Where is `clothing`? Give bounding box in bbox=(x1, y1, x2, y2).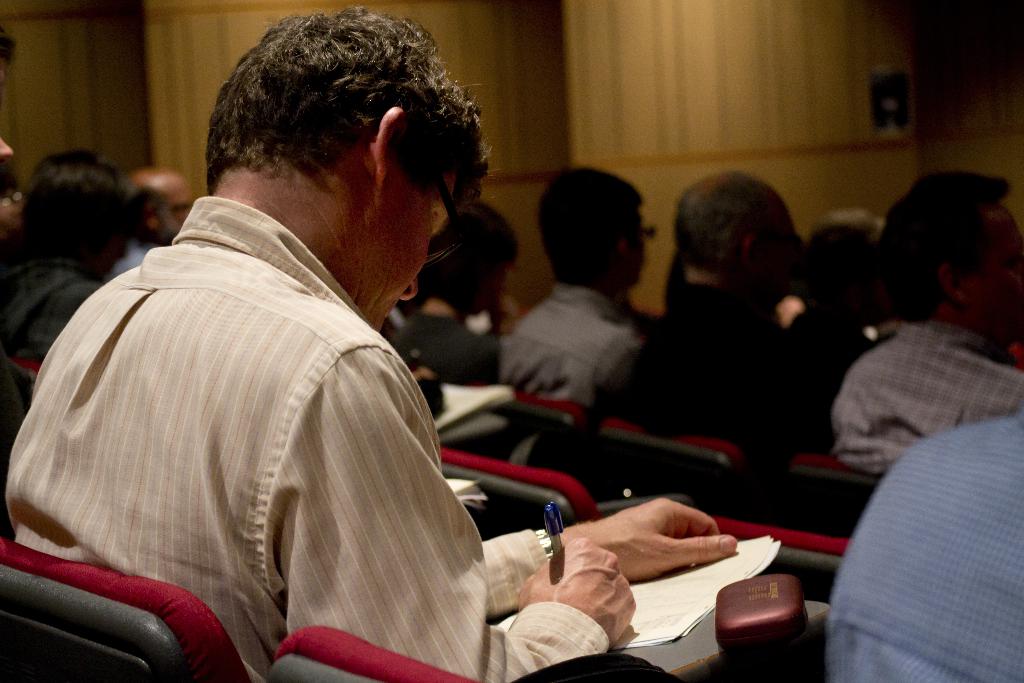
bbox=(53, 187, 673, 670).
